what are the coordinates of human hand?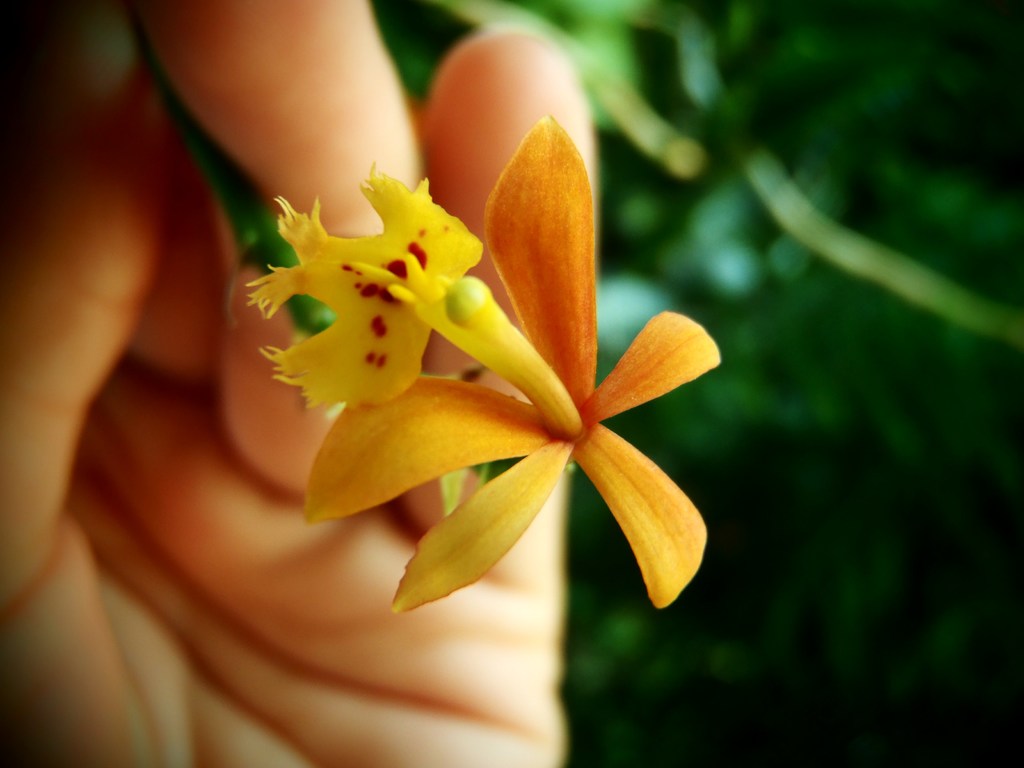
{"x1": 0, "y1": 0, "x2": 596, "y2": 767}.
